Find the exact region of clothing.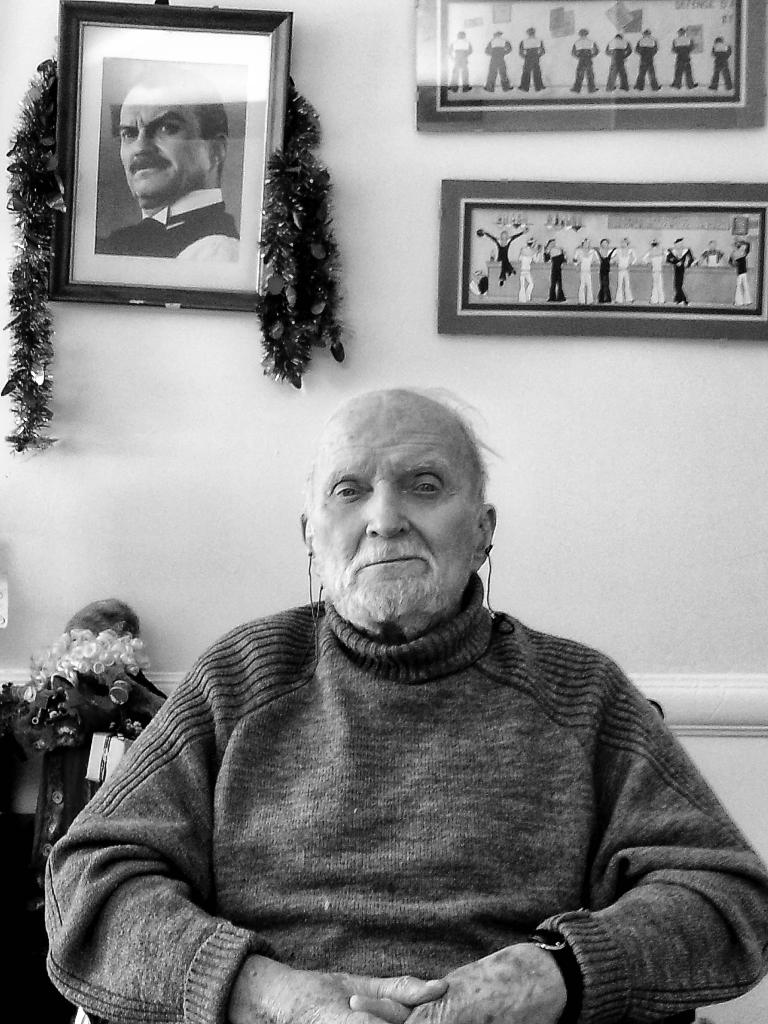
Exact region: <region>448, 36, 472, 89</region>.
